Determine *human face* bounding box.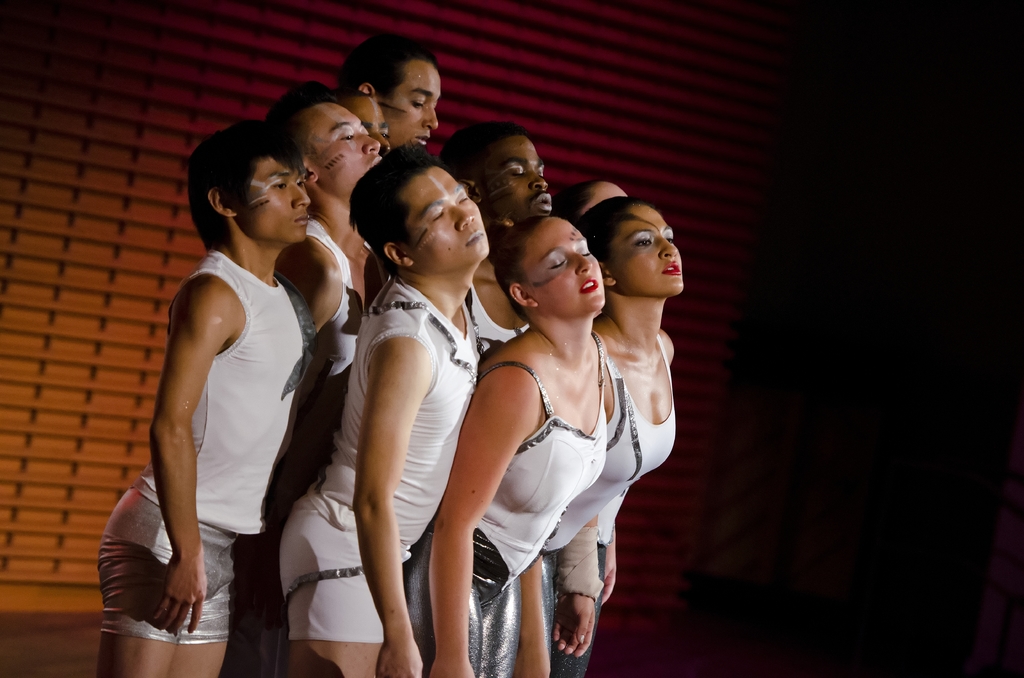
Determined: pyautogui.locateOnScreen(611, 202, 685, 291).
